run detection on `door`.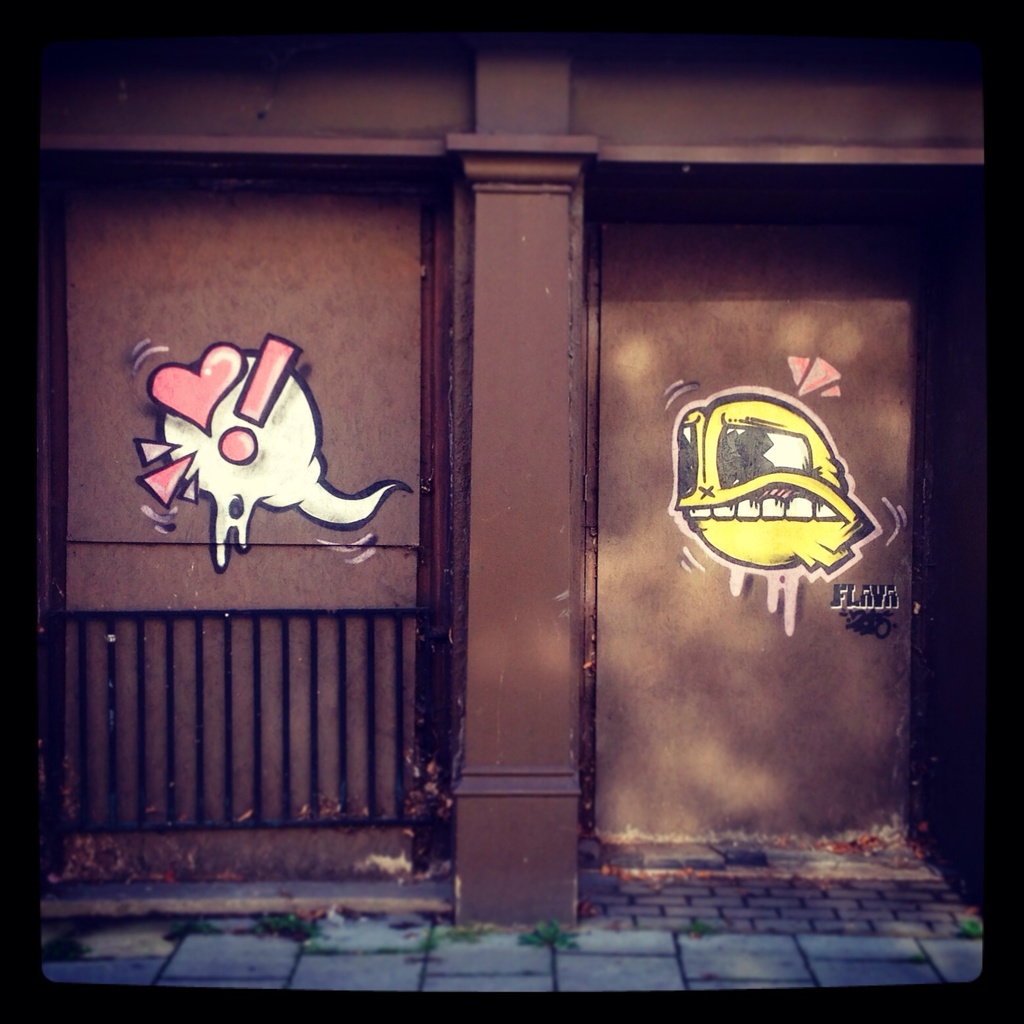
Result: detection(33, 166, 489, 891).
